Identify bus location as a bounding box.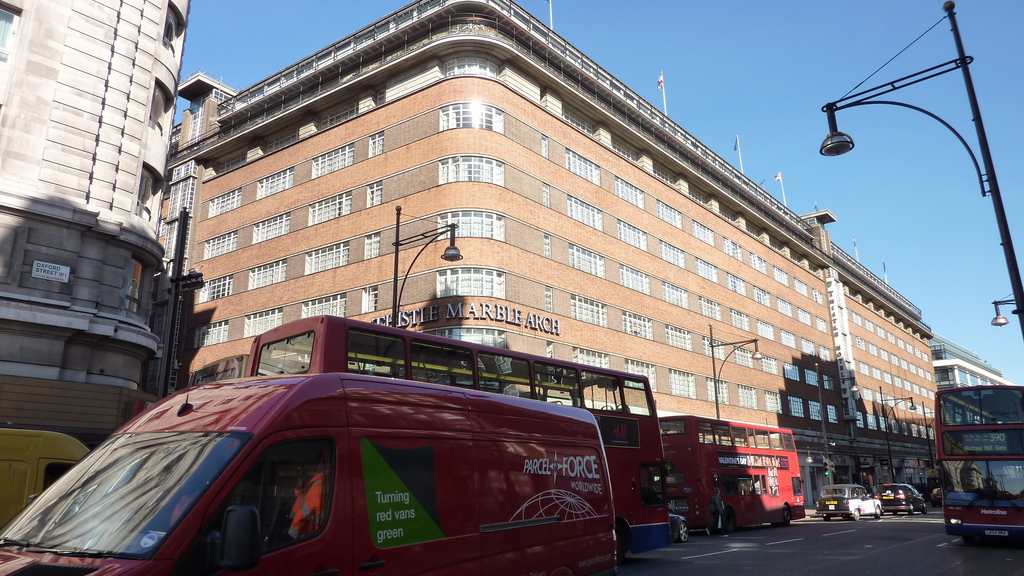
box(661, 420, 805, 536).
